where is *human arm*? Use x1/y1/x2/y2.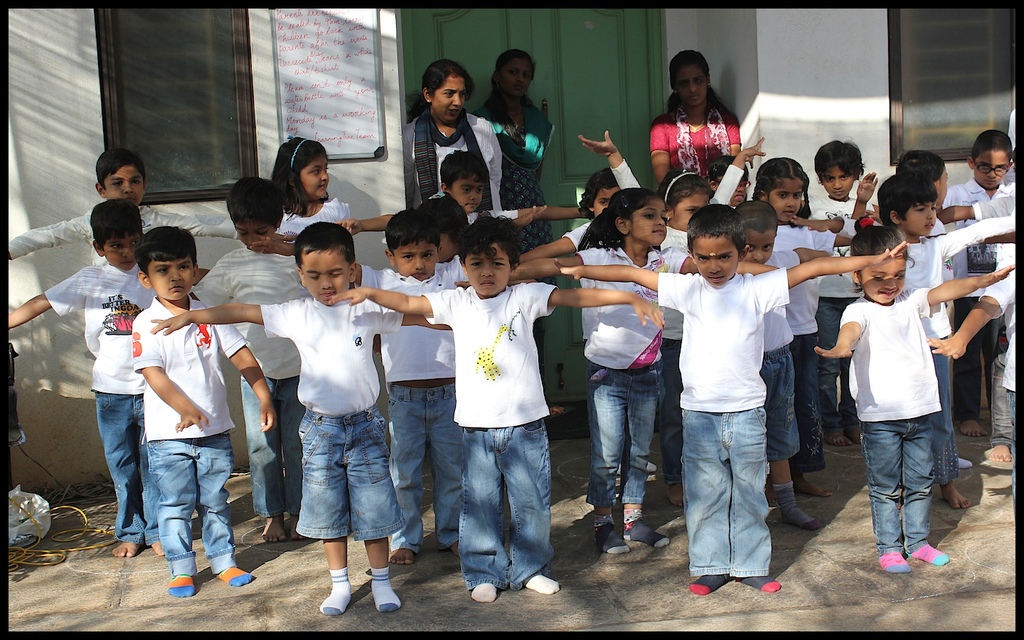
904/265/1018/316.
